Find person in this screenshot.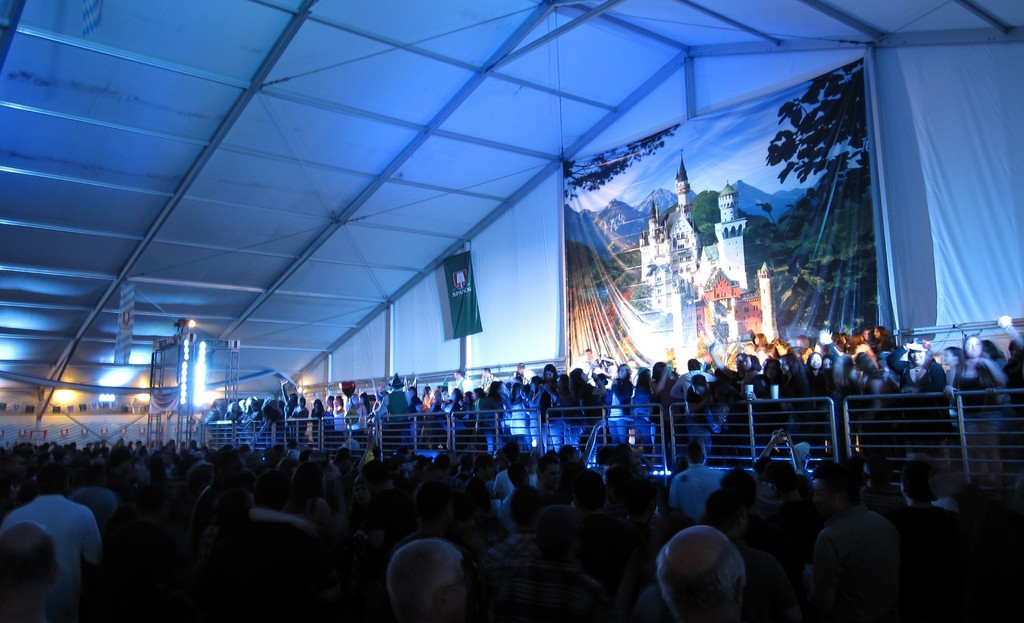
The bounding box for person is (left=758, top=427, right=805, bottom=494).
